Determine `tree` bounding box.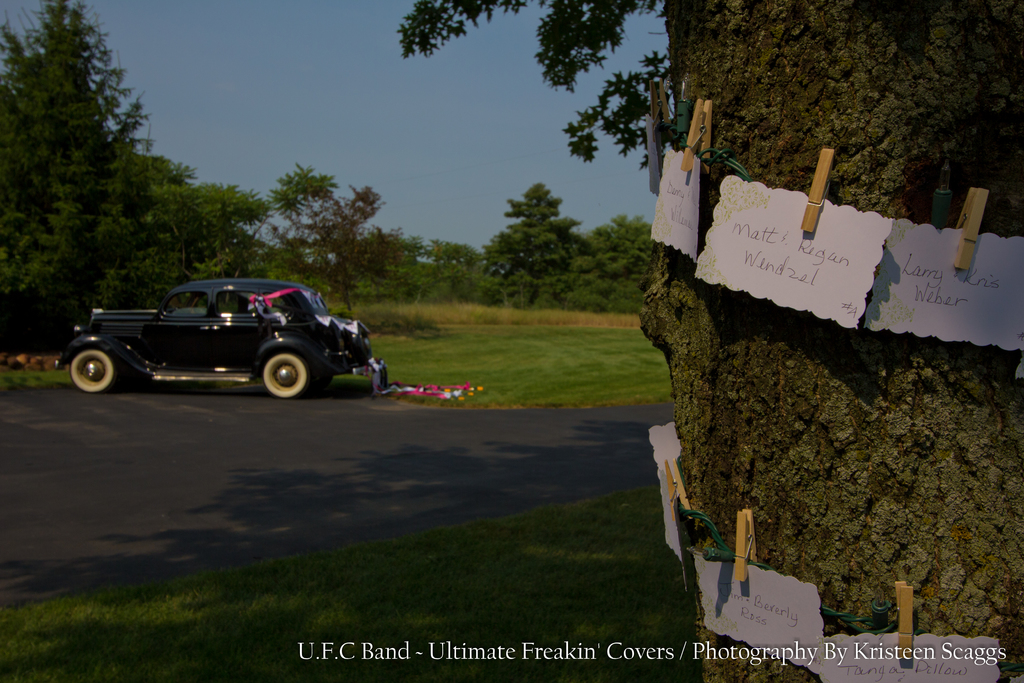
Determined: [x1=0, y1=0, x2=158, y2=358].
